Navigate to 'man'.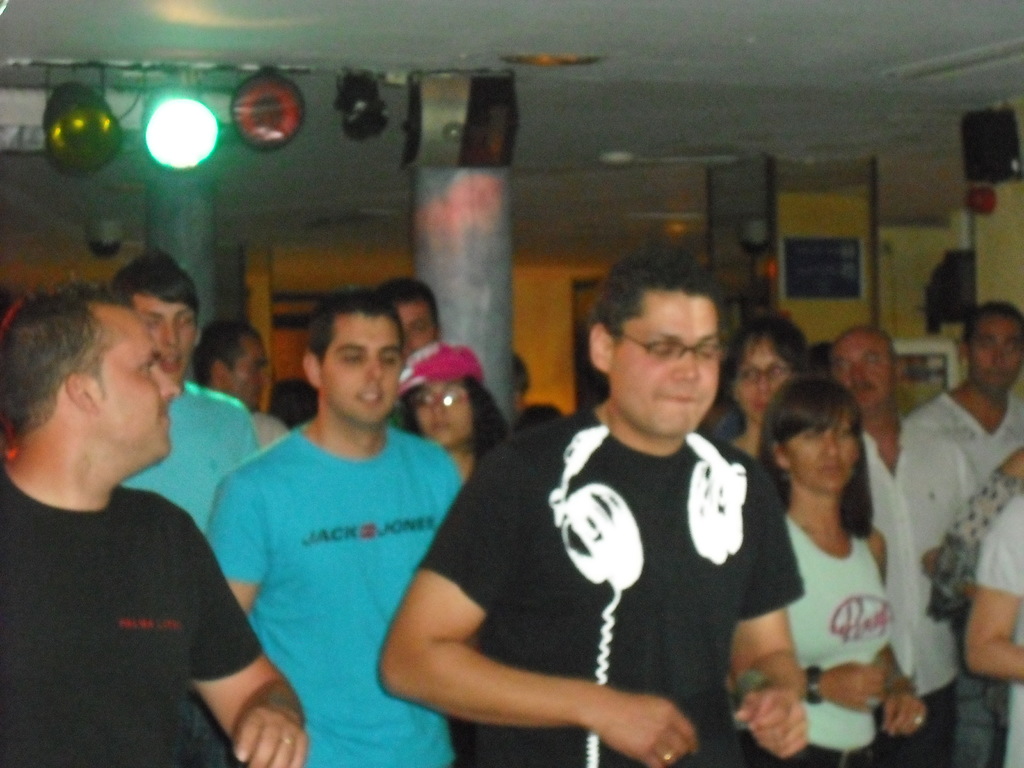
Navigation target: box(191, 317, 287, 455).
